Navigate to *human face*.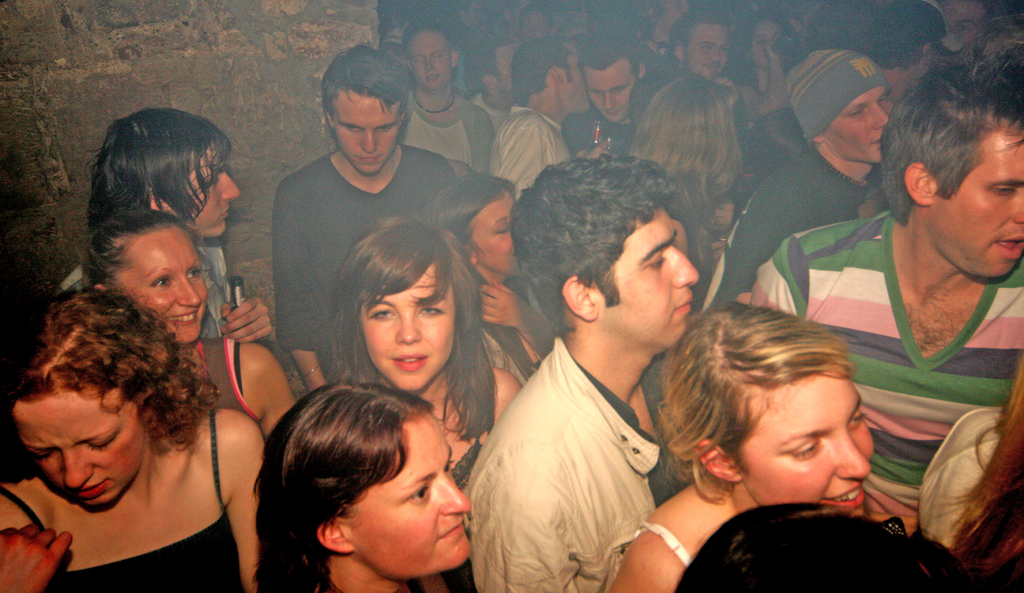
Navigation target: bbox=[16, 386, 143, 508].
